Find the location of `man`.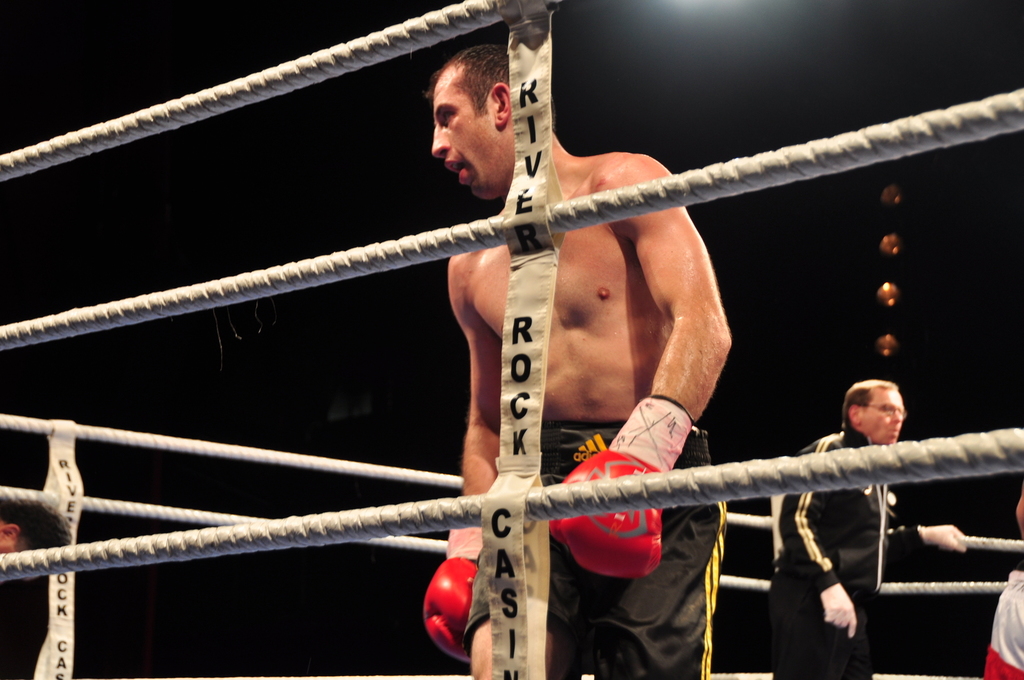
Location: detection(0, 497, 71, 581).
